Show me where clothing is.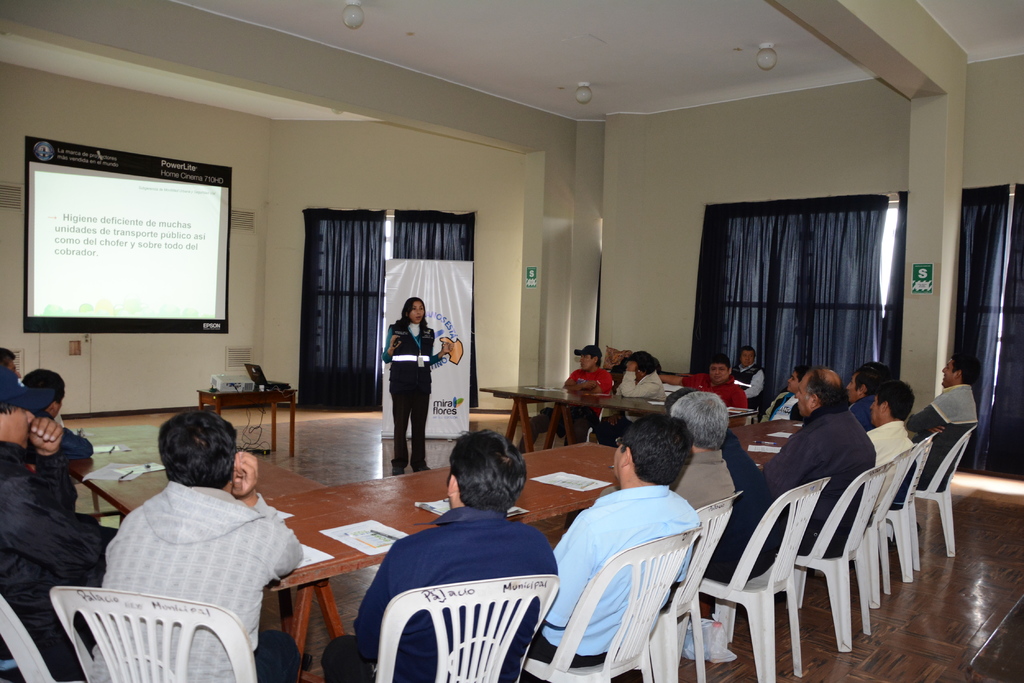
clothing is at 596,370,670,446.
